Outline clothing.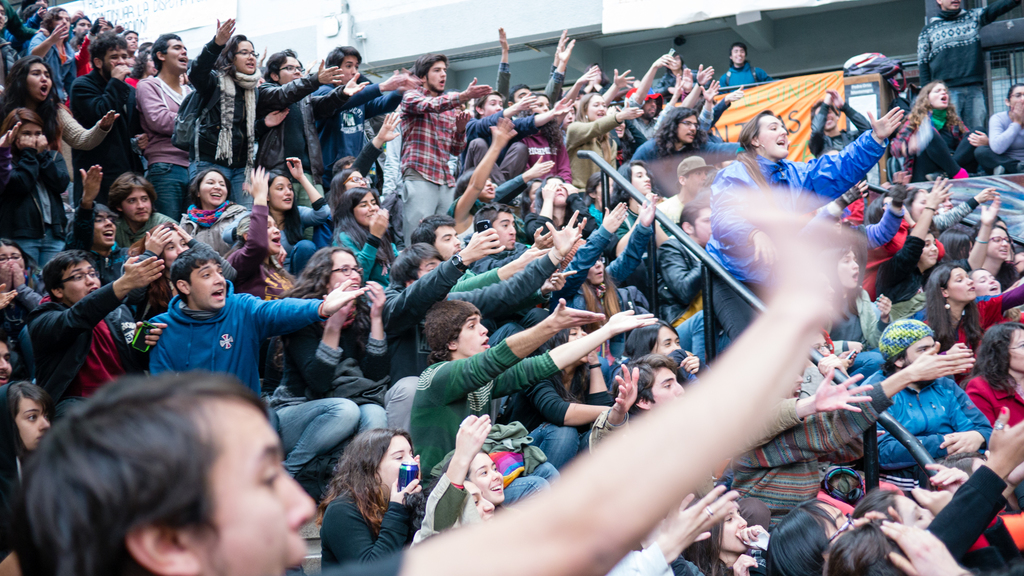
Outline: crop(655, 227, 715, 327).
